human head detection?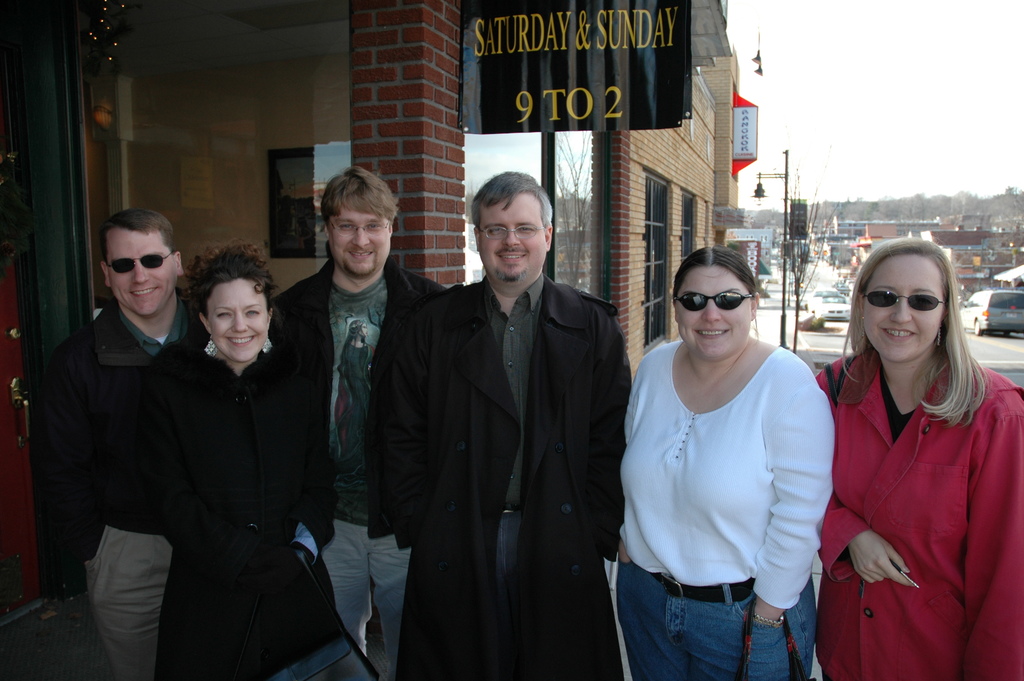
92/209/181/319
